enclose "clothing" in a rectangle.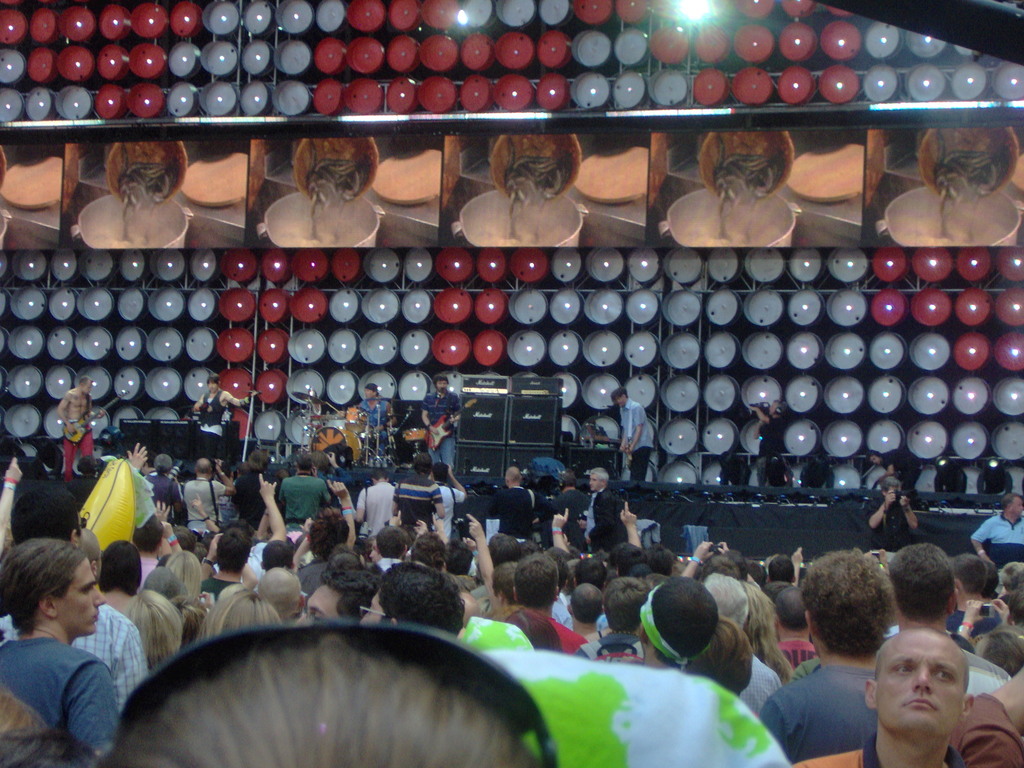
[0,601,157,712].
